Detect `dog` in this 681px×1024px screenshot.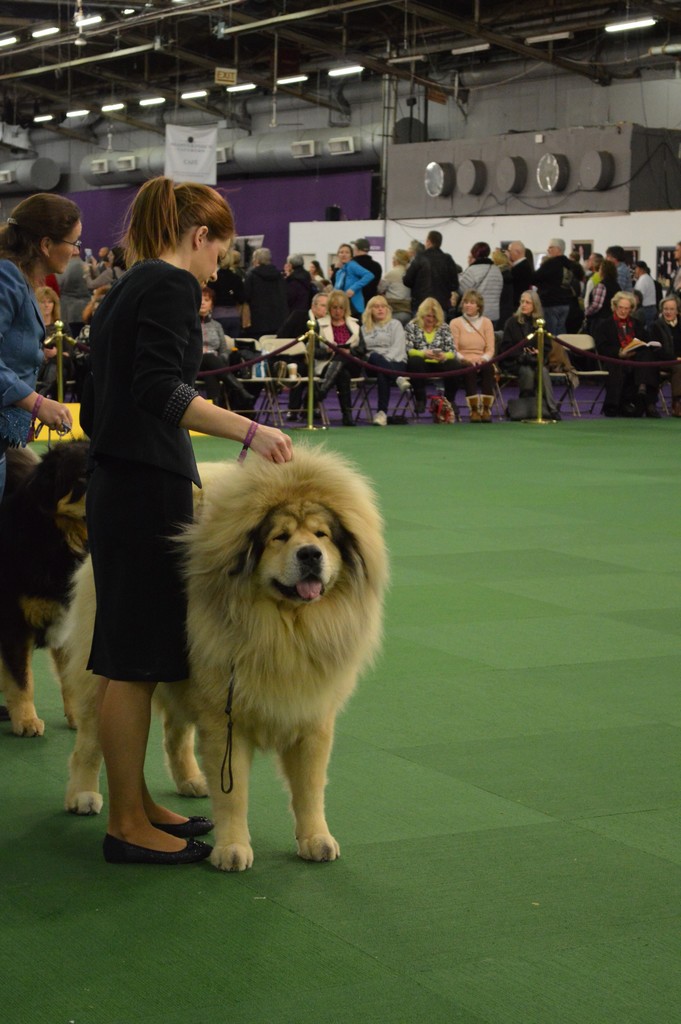
Detection: left=0, top=440, right=95, bottom=735.
